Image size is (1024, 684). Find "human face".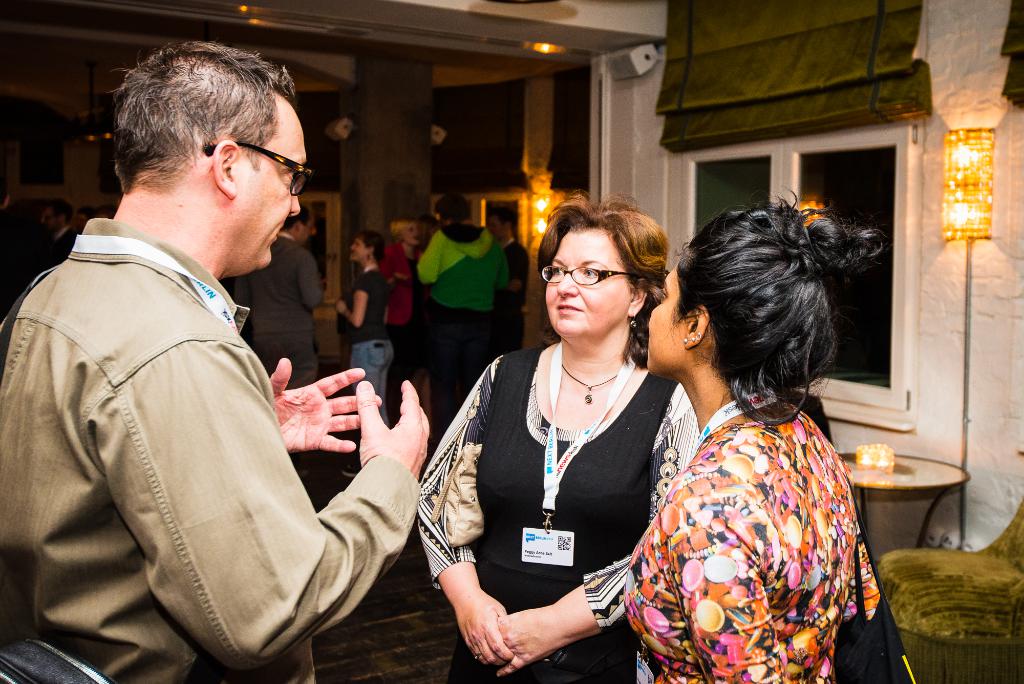
546 230 631 339.
